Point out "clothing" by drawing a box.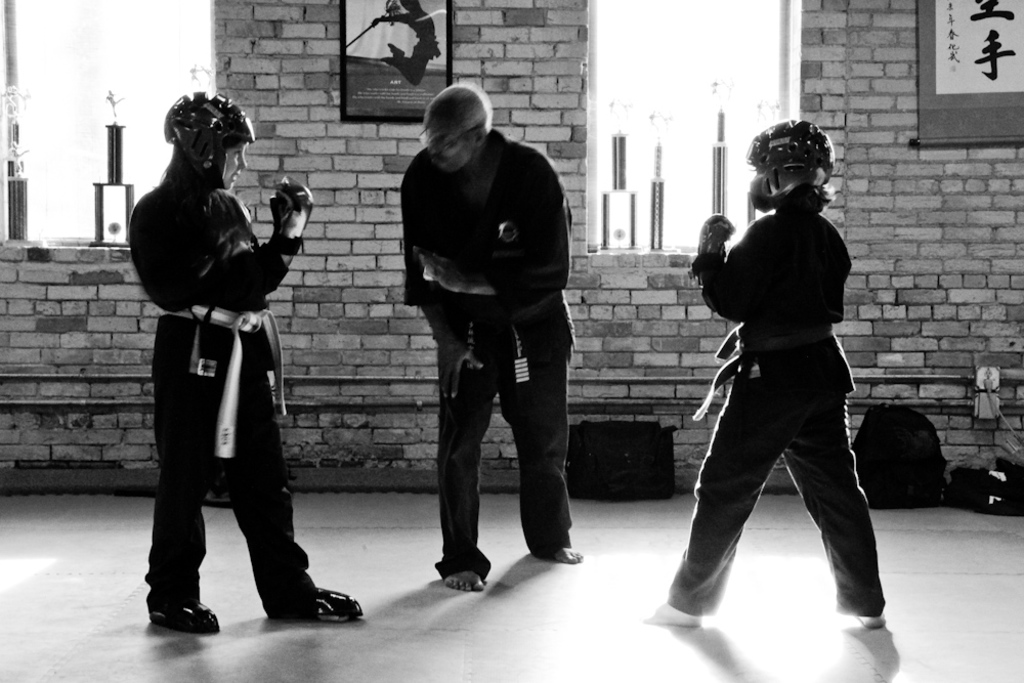
box=[400, 131, 571, 579].
